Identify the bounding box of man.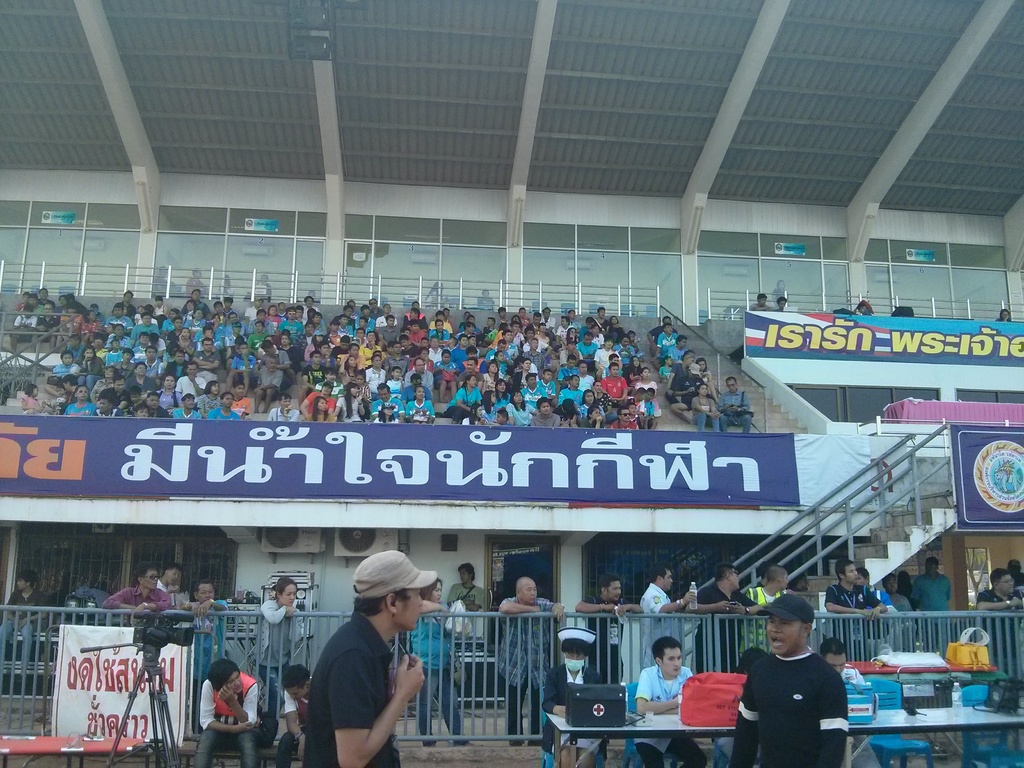
648:317:678:344.
